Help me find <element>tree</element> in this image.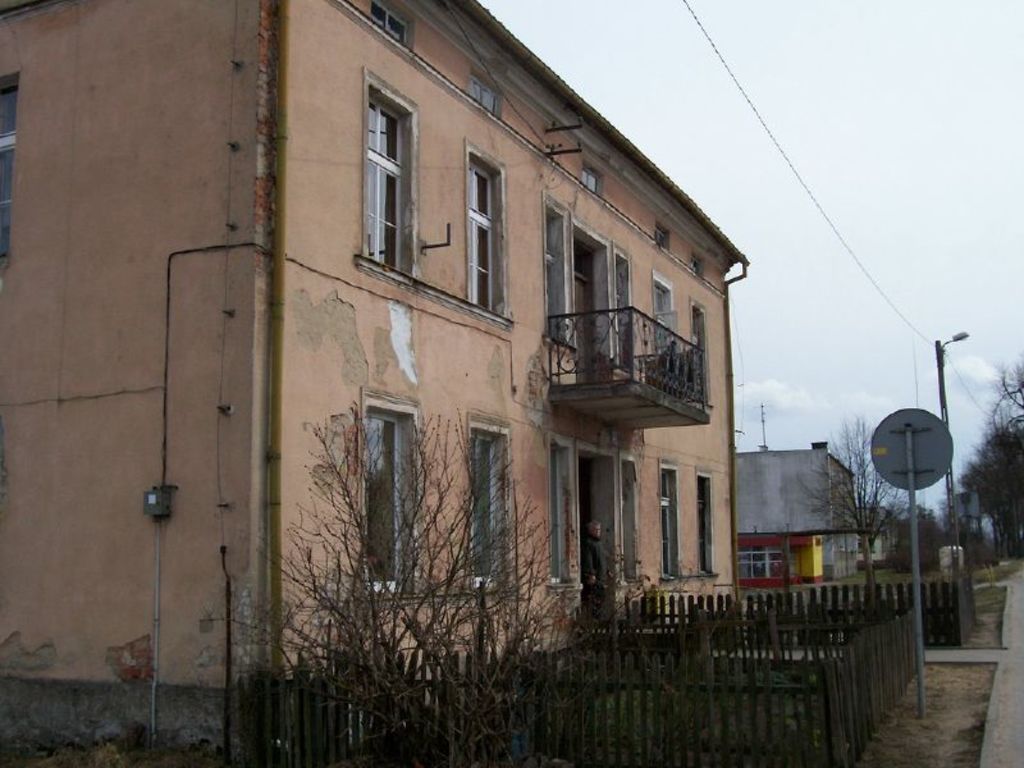
Found it: box(959, 362, 1023, 564).
